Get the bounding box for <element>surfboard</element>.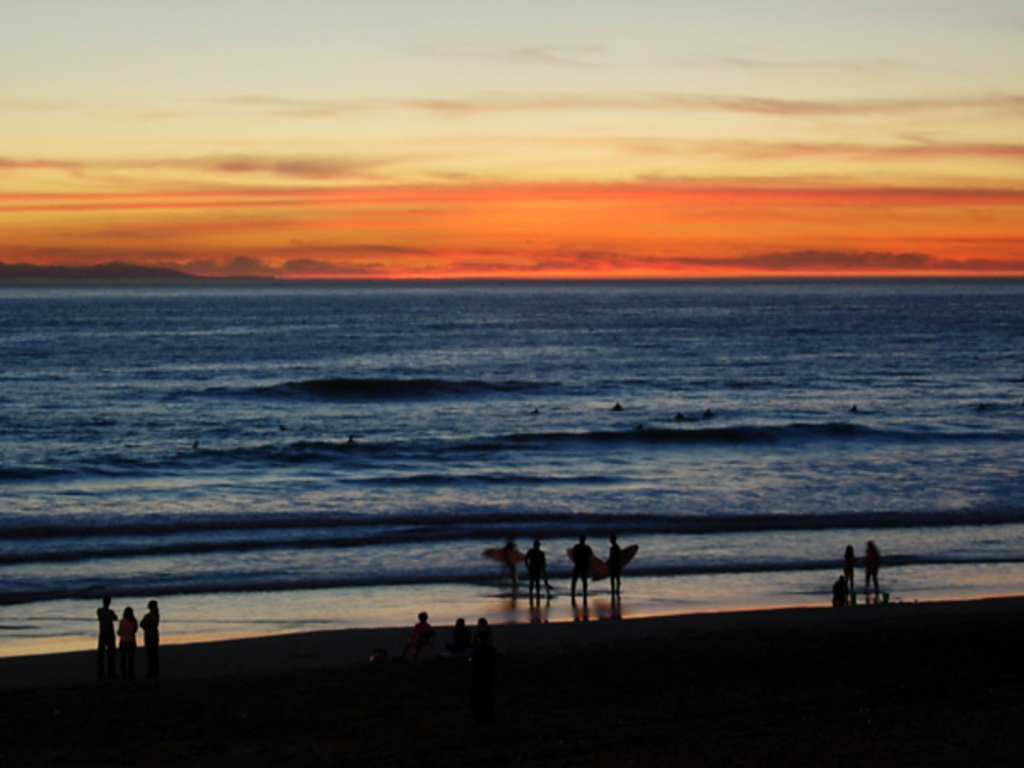
x1=567 y1=548 x2=608 y2=577.
